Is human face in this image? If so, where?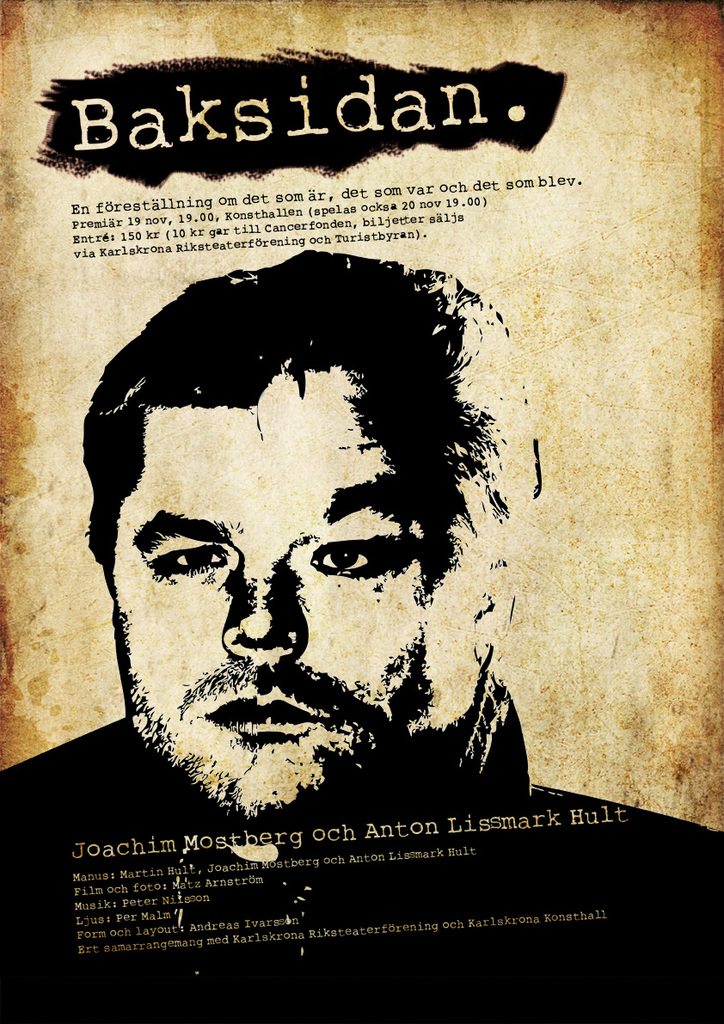
Yes, at [left=110, top=367, right=426, bottom=817].
